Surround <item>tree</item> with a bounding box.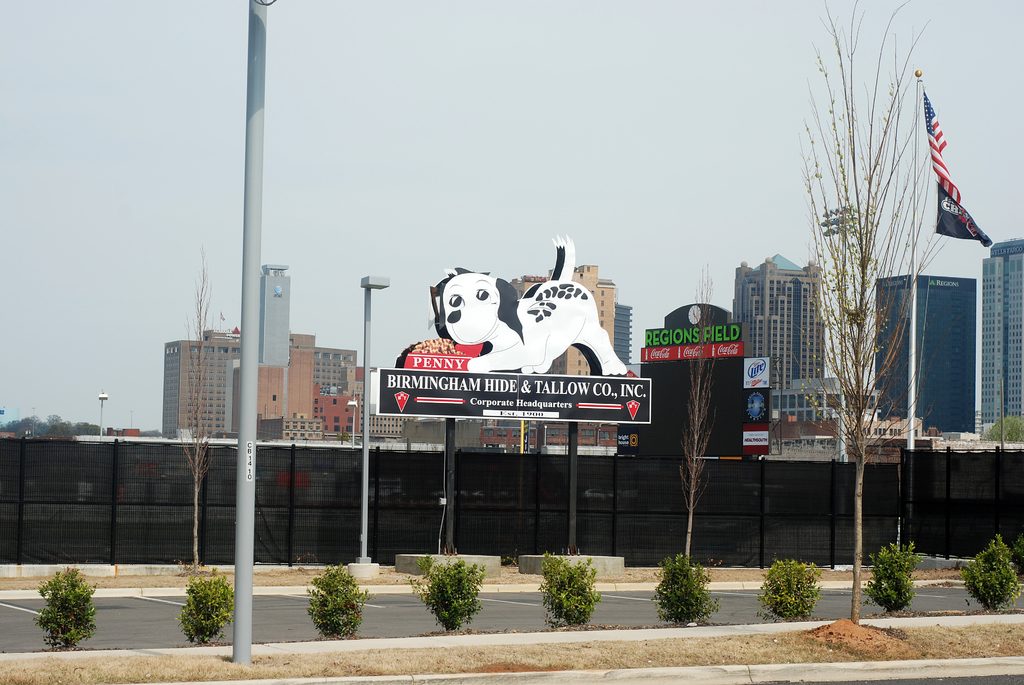
[x1=177, y1=244, x2=223, y2=585].
